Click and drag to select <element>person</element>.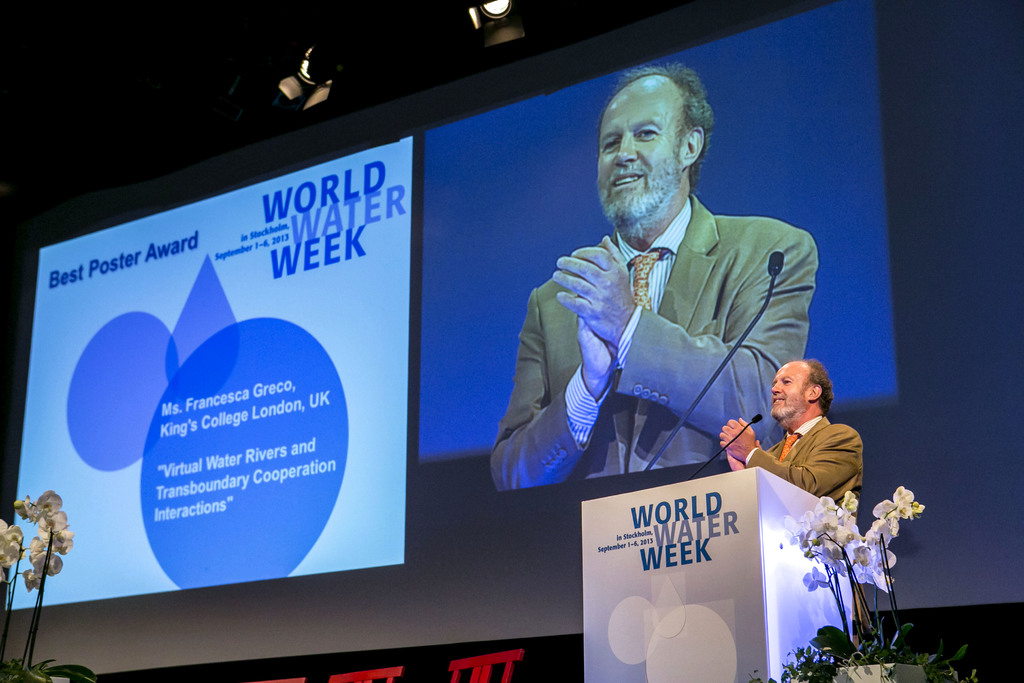
Selection: bbox(719, 352, 862, 511).
